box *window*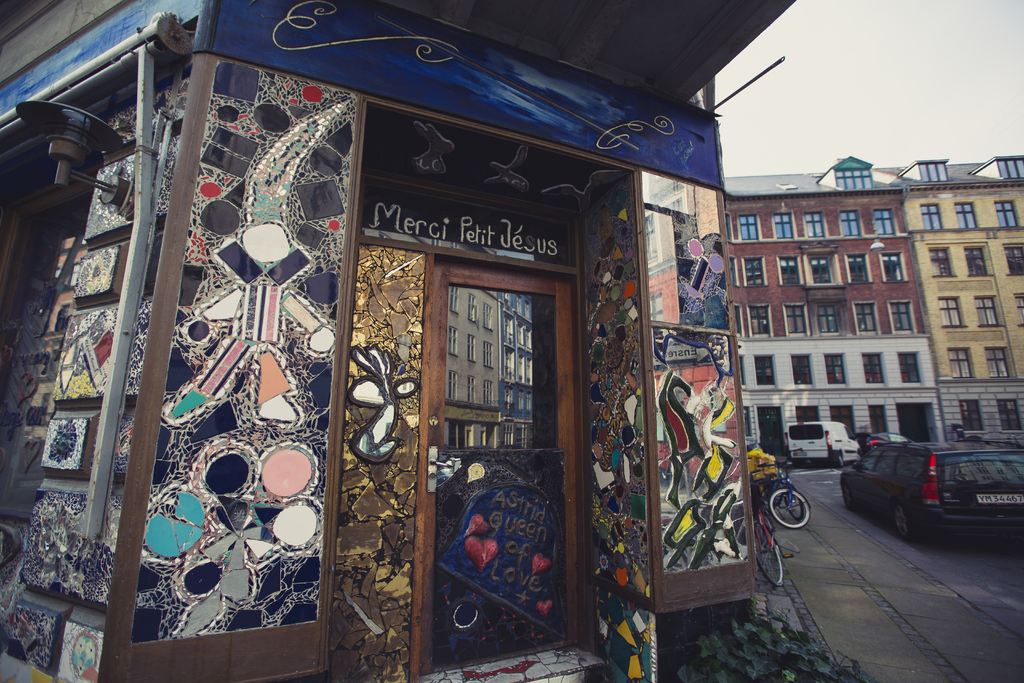
<region>748, 256, 769, 281</region>
